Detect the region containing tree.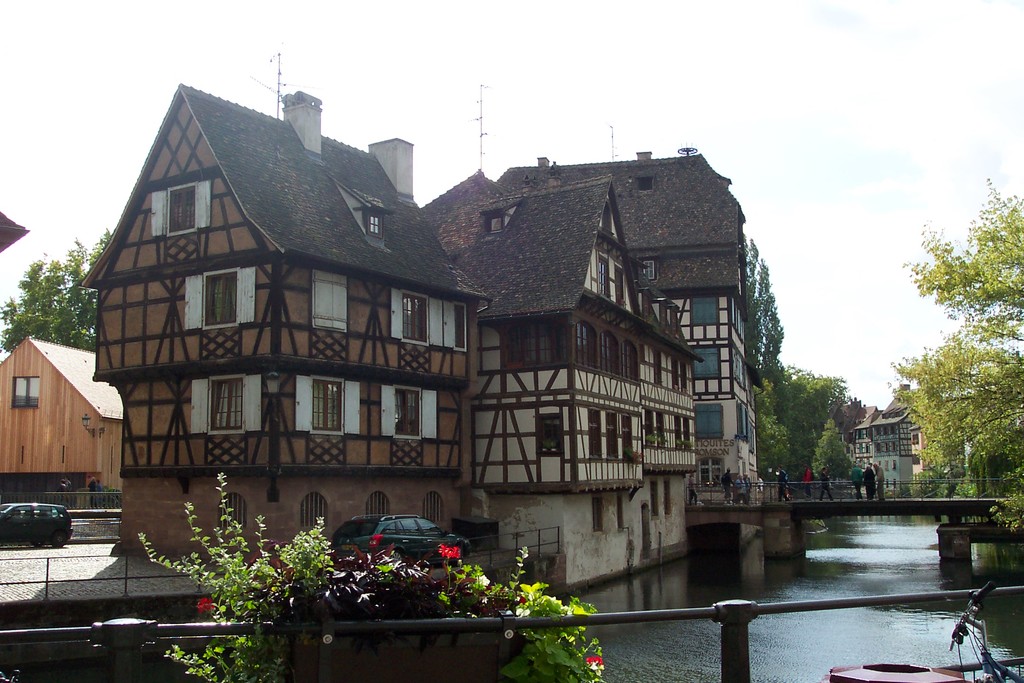
[767,361,845,480].
